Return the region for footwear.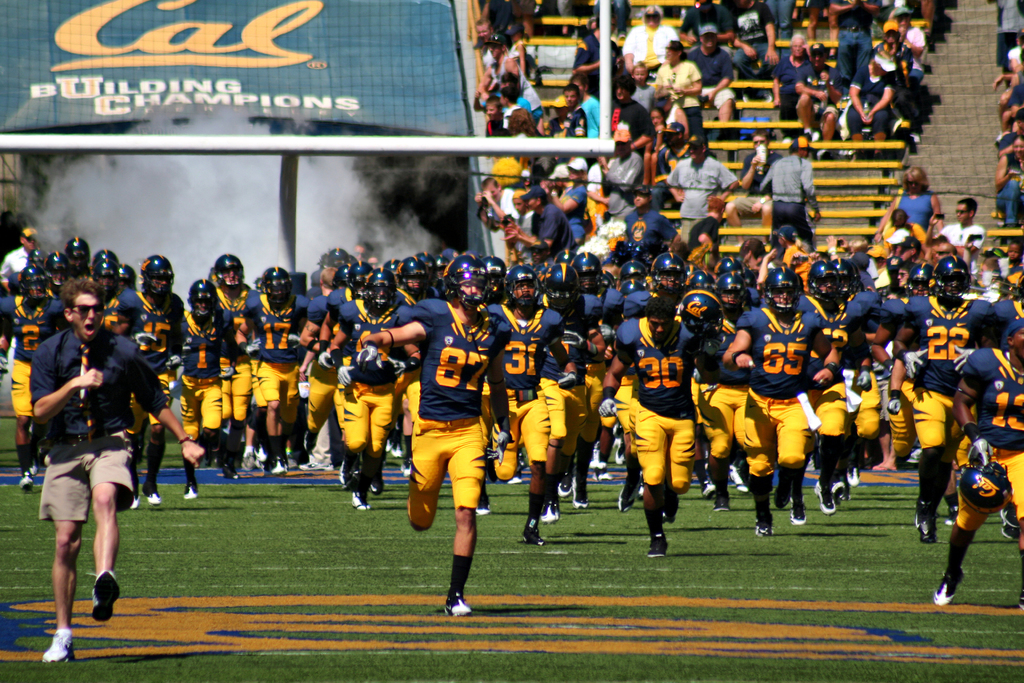
540 498 564 521.
